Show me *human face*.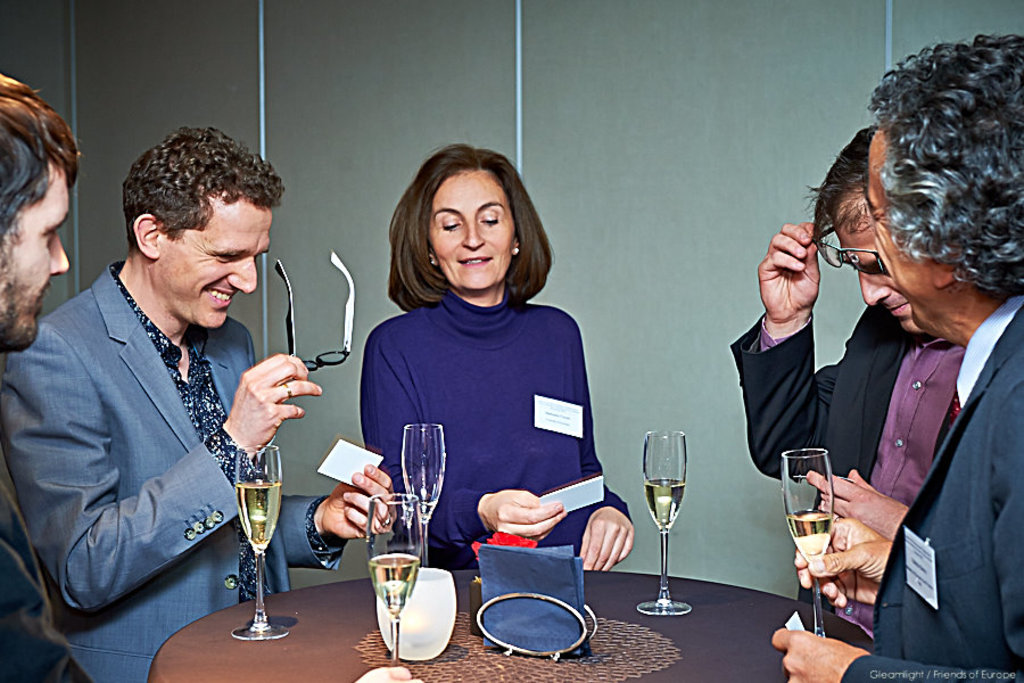
*human face* is here: rect(869, 122, 940, 330).
